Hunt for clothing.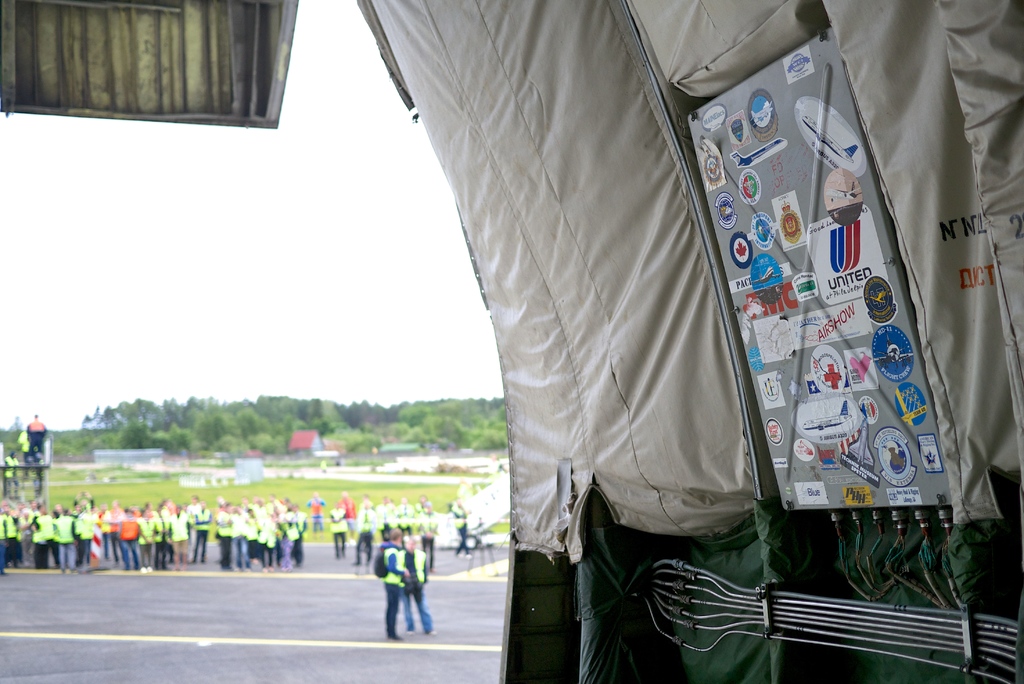
Hunted down at 396 547 436 637.
